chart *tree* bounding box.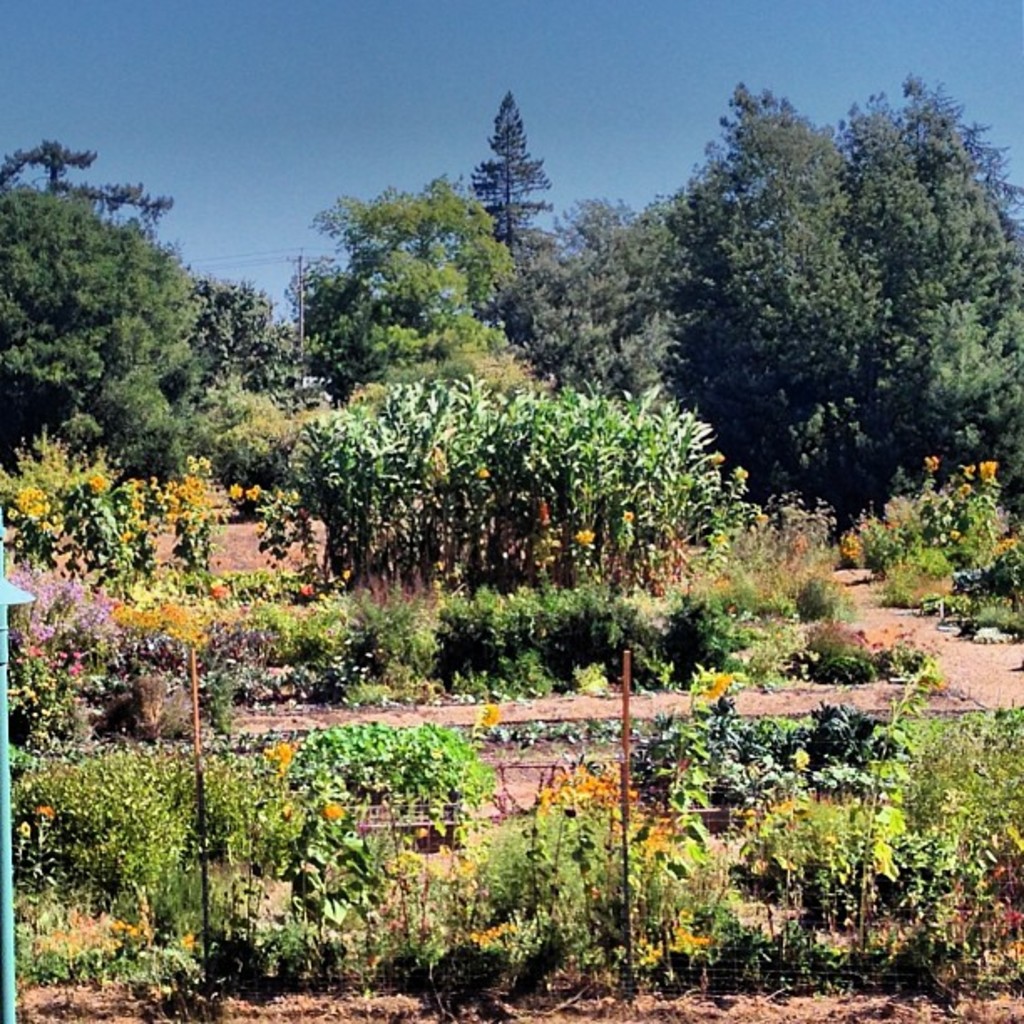
Charted: box(0, 182, 204, 432).
